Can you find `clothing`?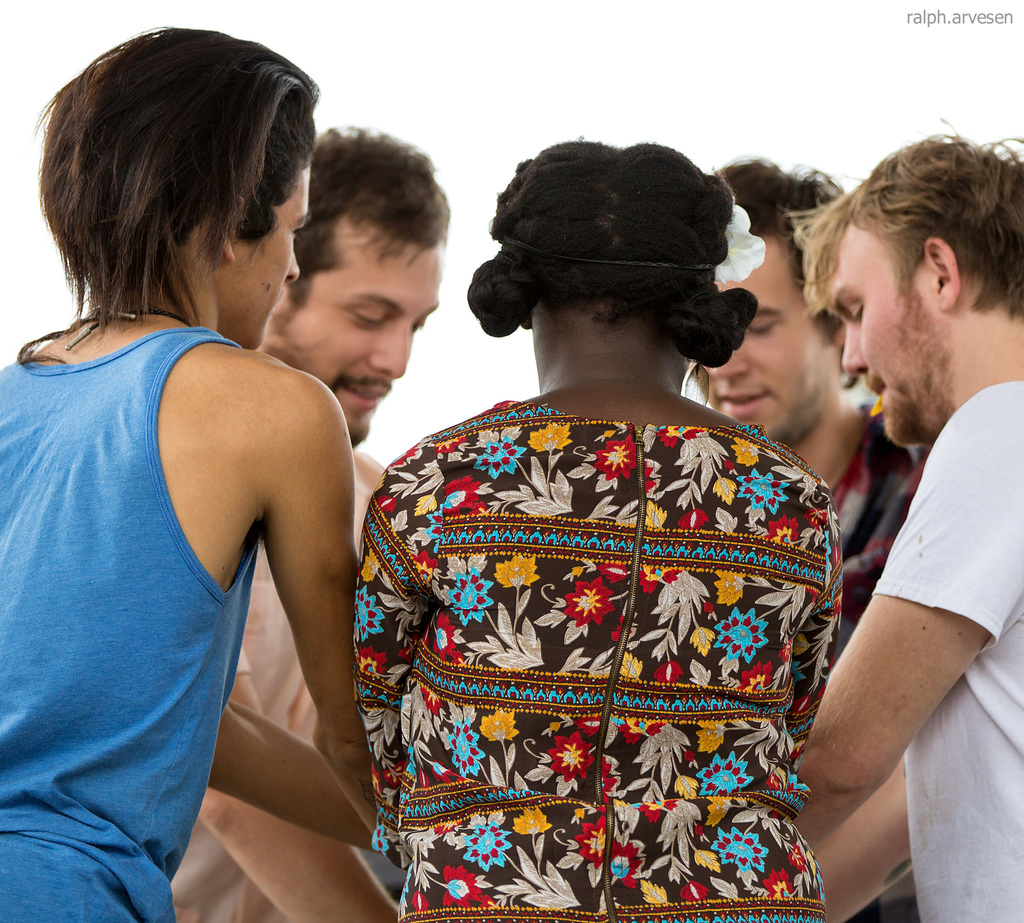
Yes, bounding box: 343/317/861/903.
